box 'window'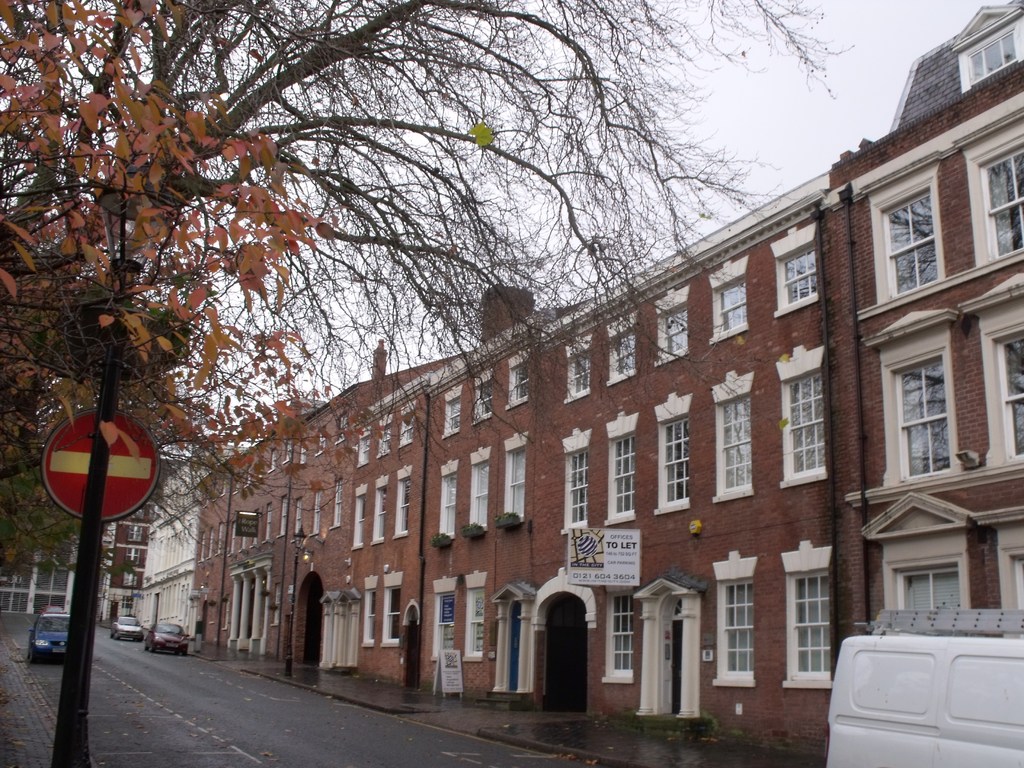
x1=707, y1=256, x2=749, y2=344
